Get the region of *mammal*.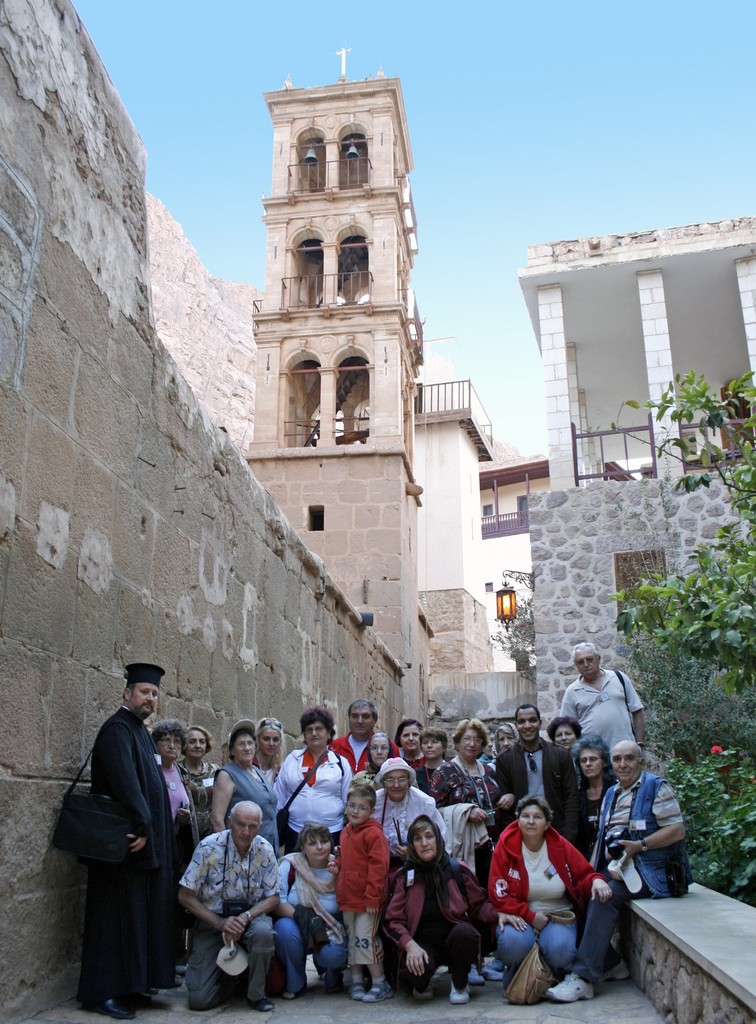
253/714/287/789.
